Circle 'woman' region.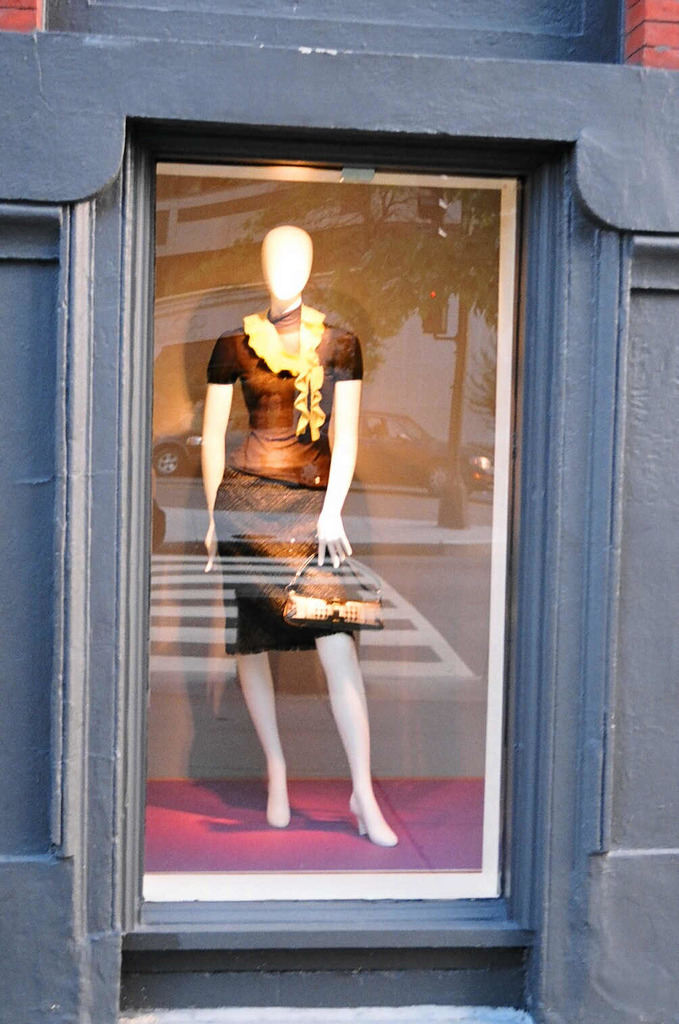
Region: {"x1": 196, "y1": 211, "x2": 402, "y2": 837}.
